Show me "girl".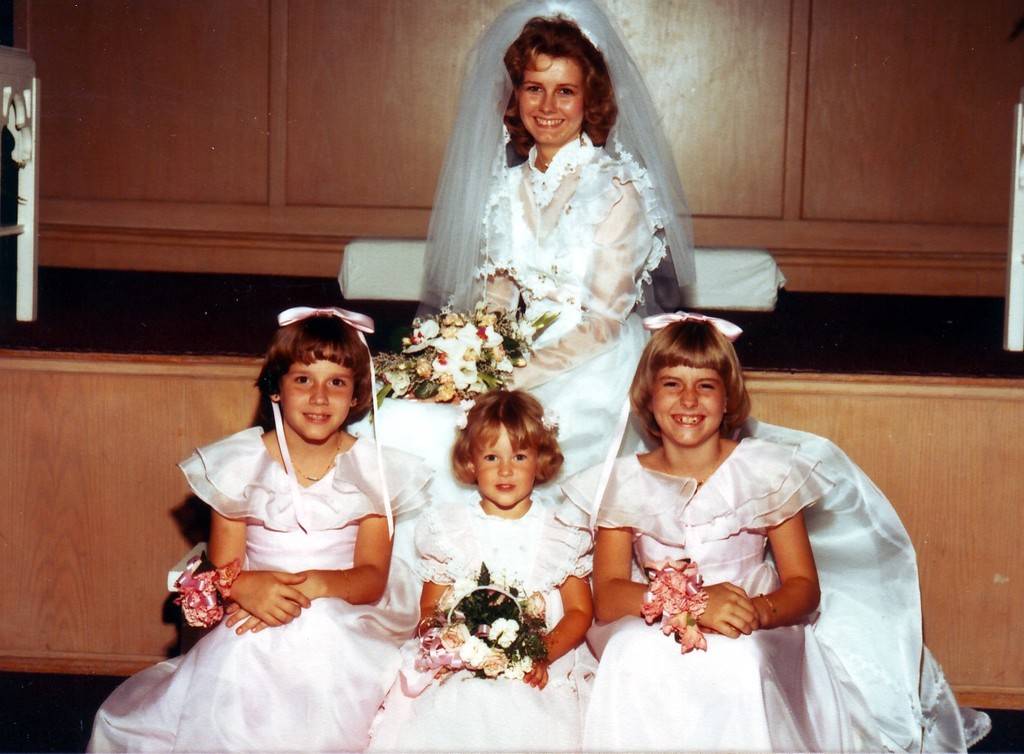
"girl" is here: BBox(555, 312, 991, 753).
